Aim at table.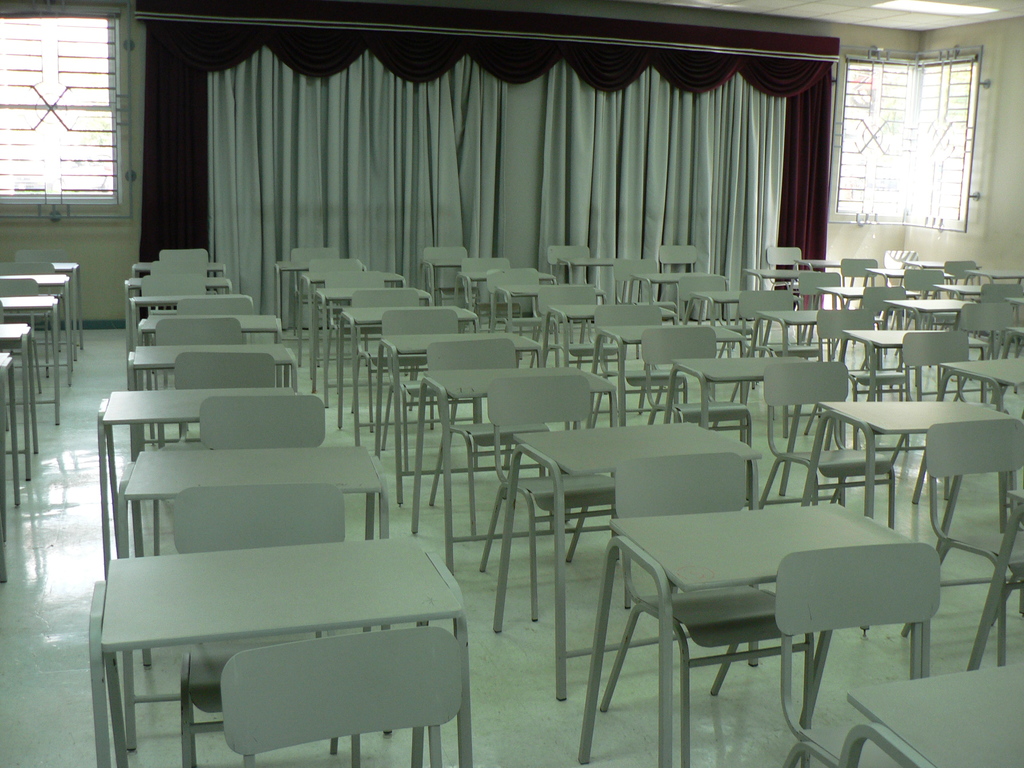
Aimed at <bbox>746, 306, 820, 351</bbox>.
